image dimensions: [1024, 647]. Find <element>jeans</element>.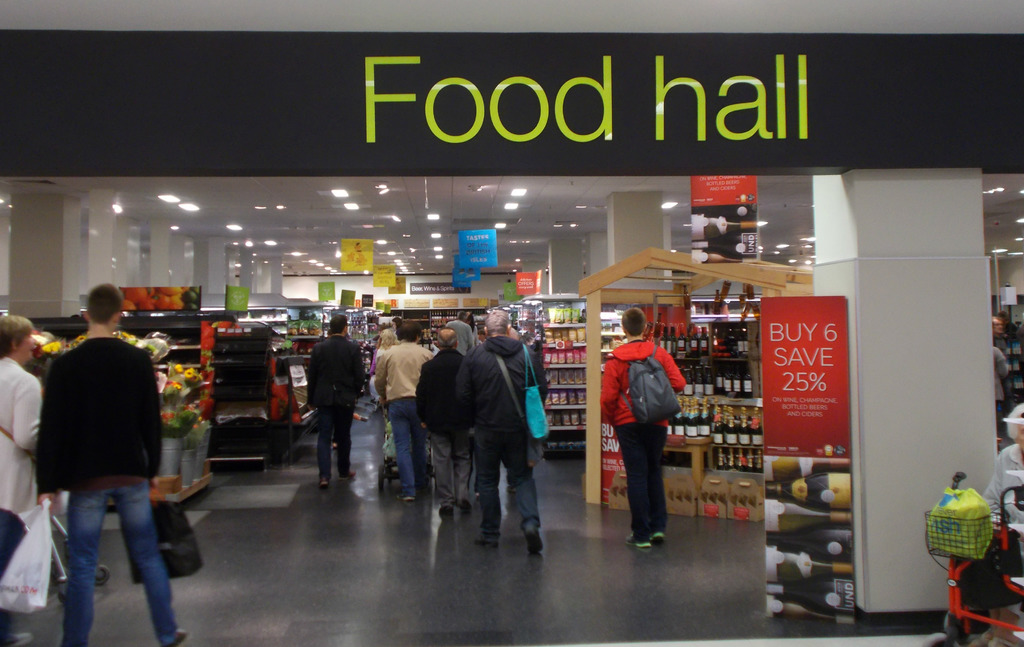
(left=401, top=391, right=427, bottom=490).
